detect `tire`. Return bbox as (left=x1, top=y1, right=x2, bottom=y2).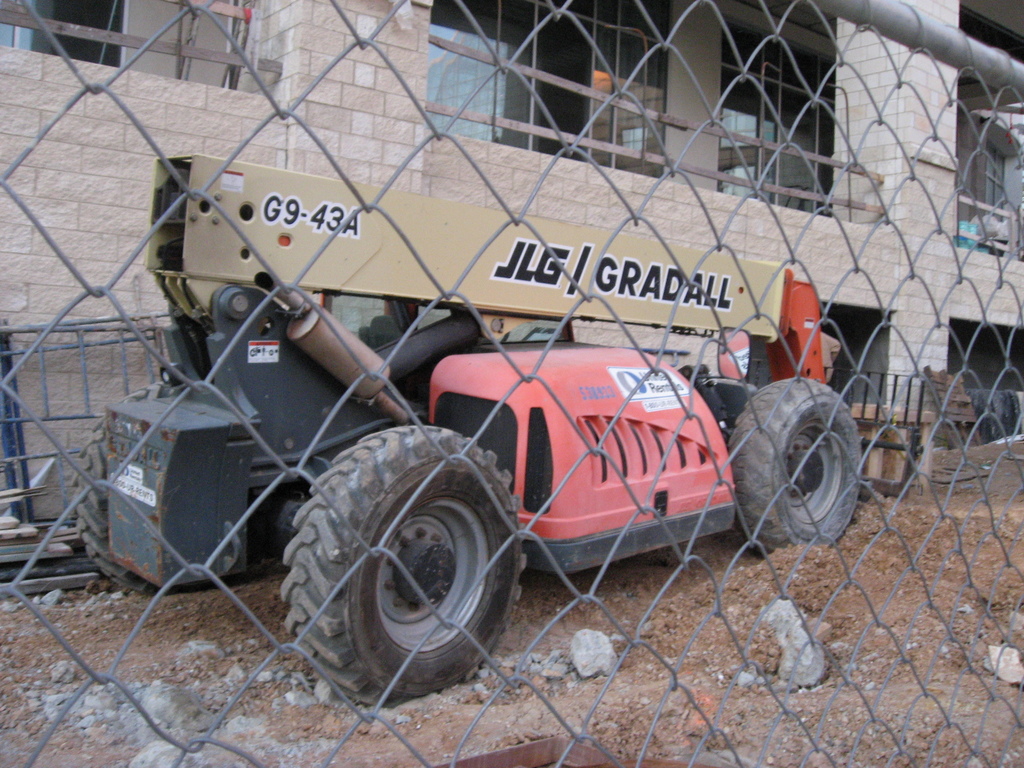
(left=285, top=424, right=531, bottom=698).
